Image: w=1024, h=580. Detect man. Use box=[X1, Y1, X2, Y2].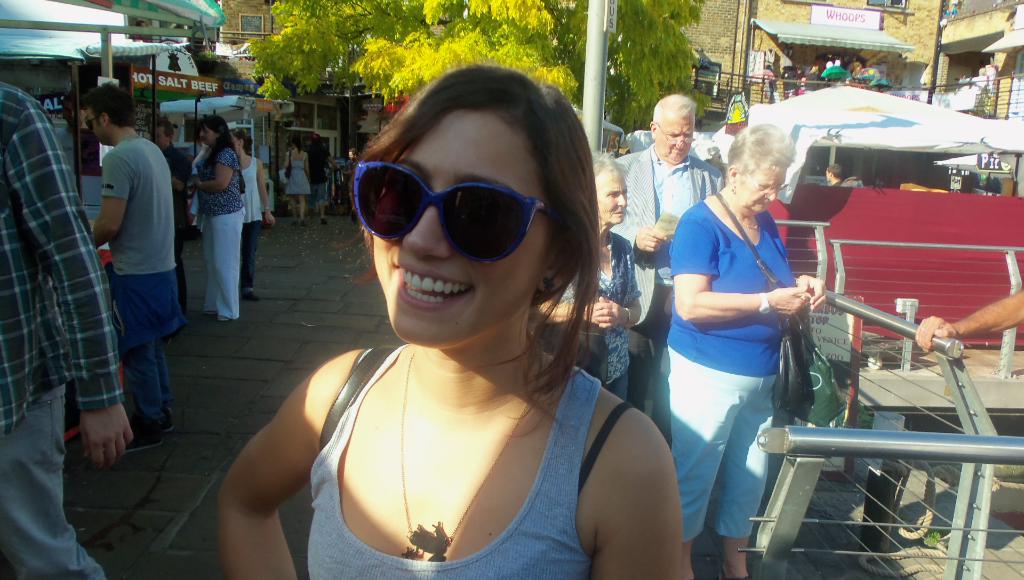
box=[0, 78, 134, 579].
